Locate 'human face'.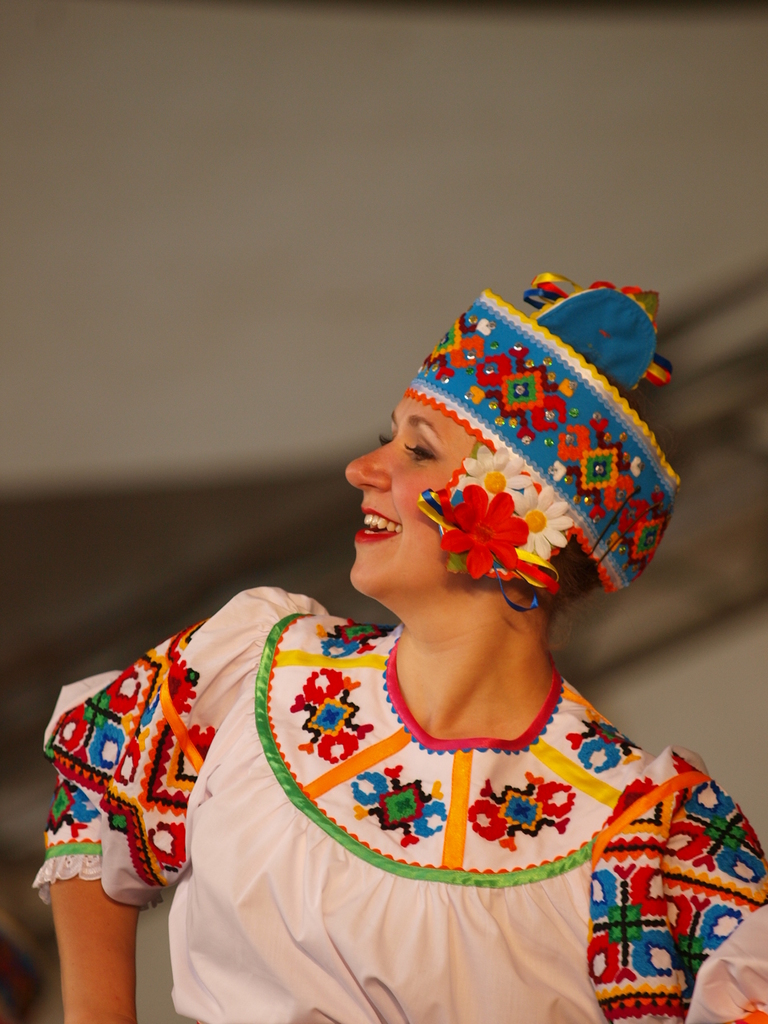
Bounding box: bbox(338, 385, 450, 592).
